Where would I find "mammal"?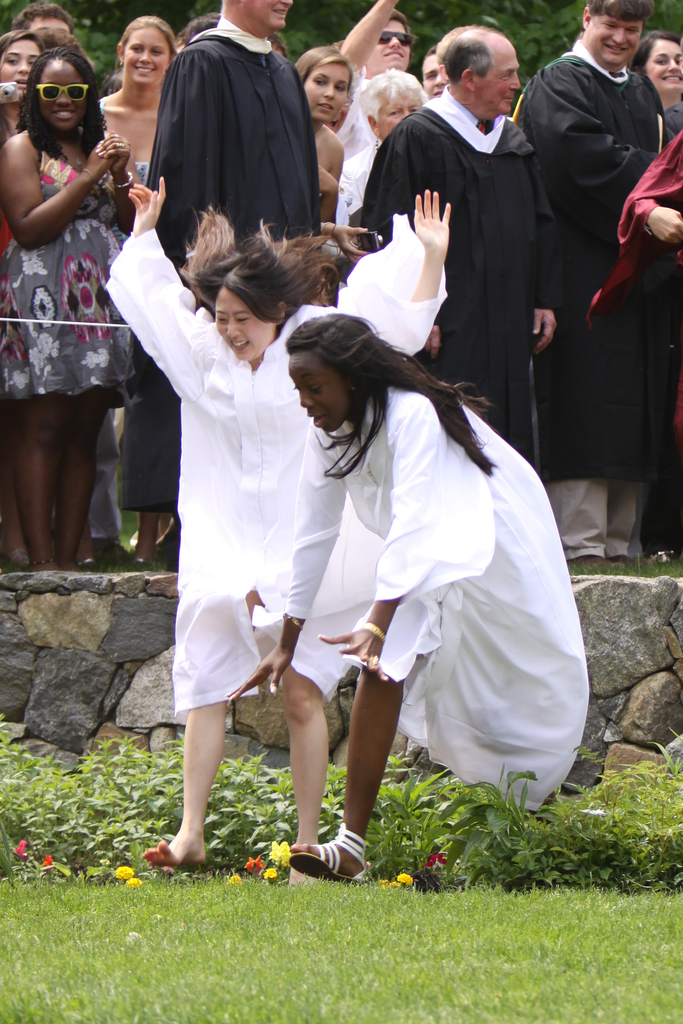
At <box>332,64,428,239</box>.
